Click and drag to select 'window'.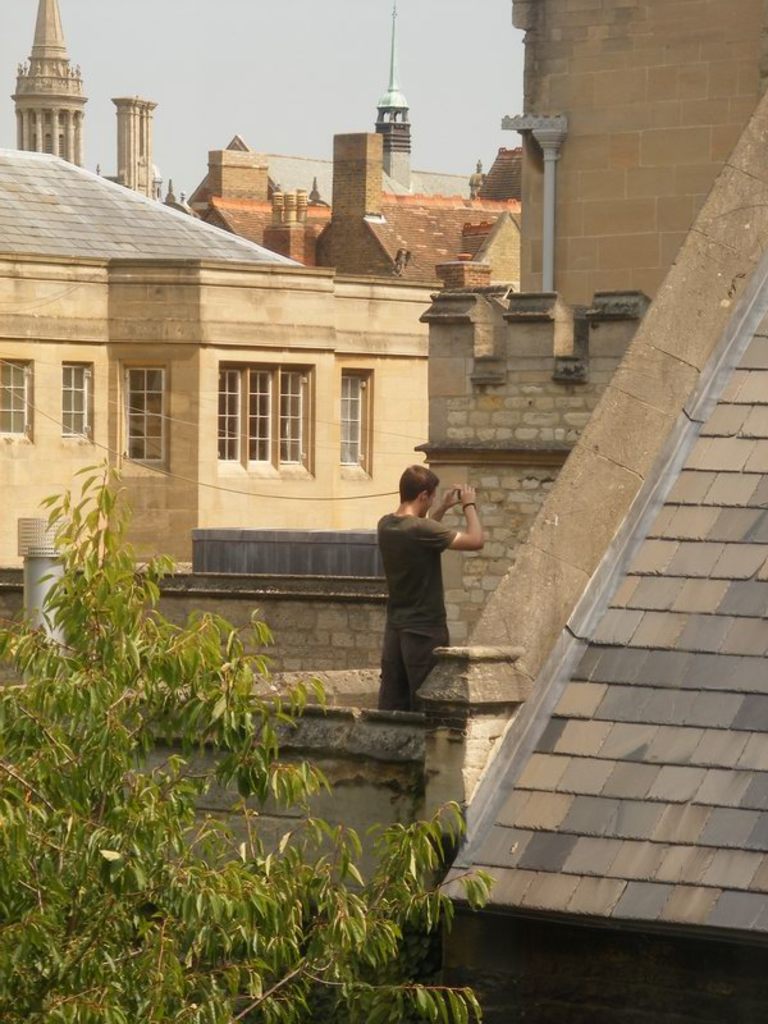
Selection: box=[119, 361, 169, 467].
